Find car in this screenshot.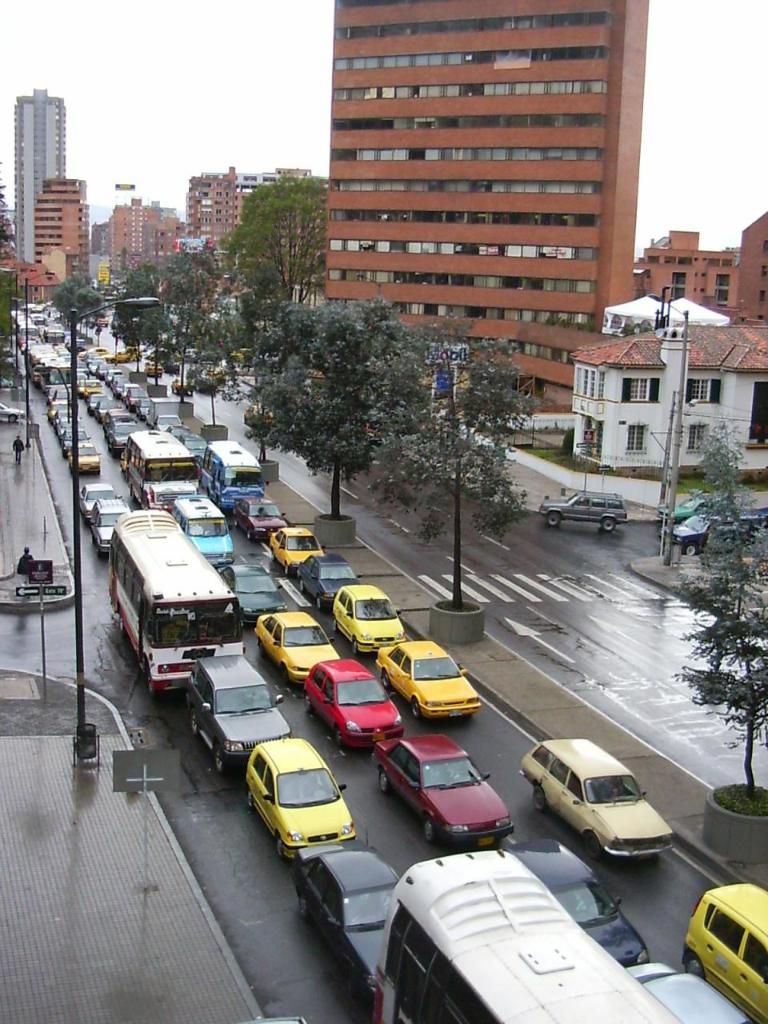
The bounding box for car is <region>246, 739, 362, 857</region>.
